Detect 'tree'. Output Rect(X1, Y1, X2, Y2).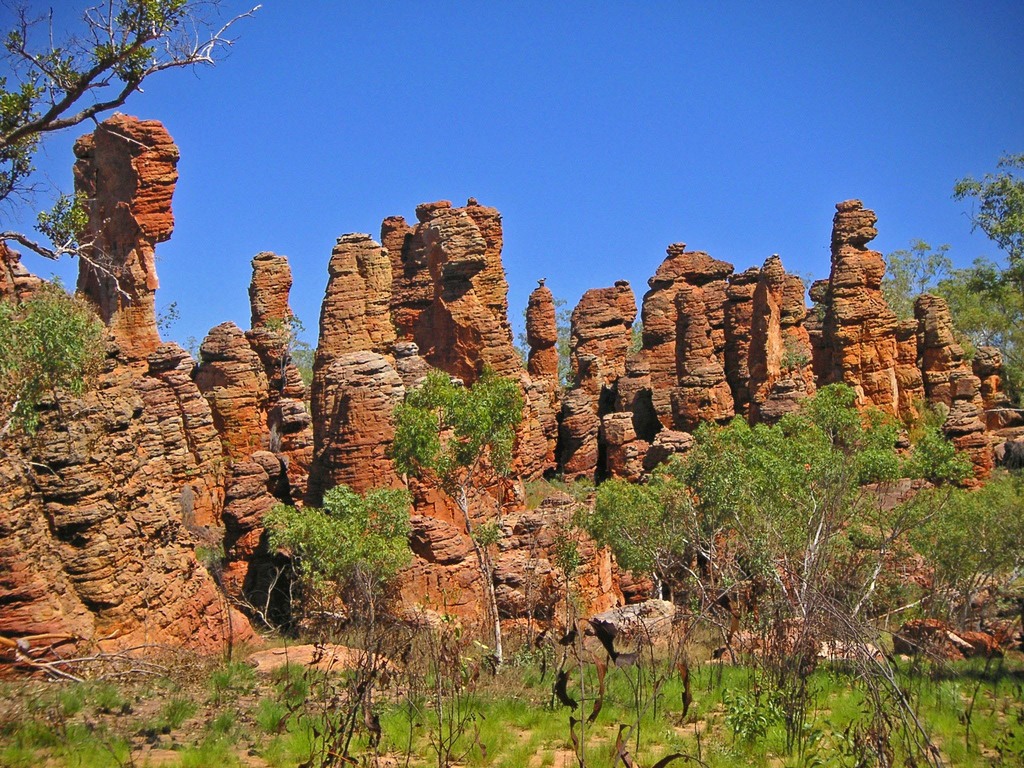
Rect(383, 367, 524, 673).
